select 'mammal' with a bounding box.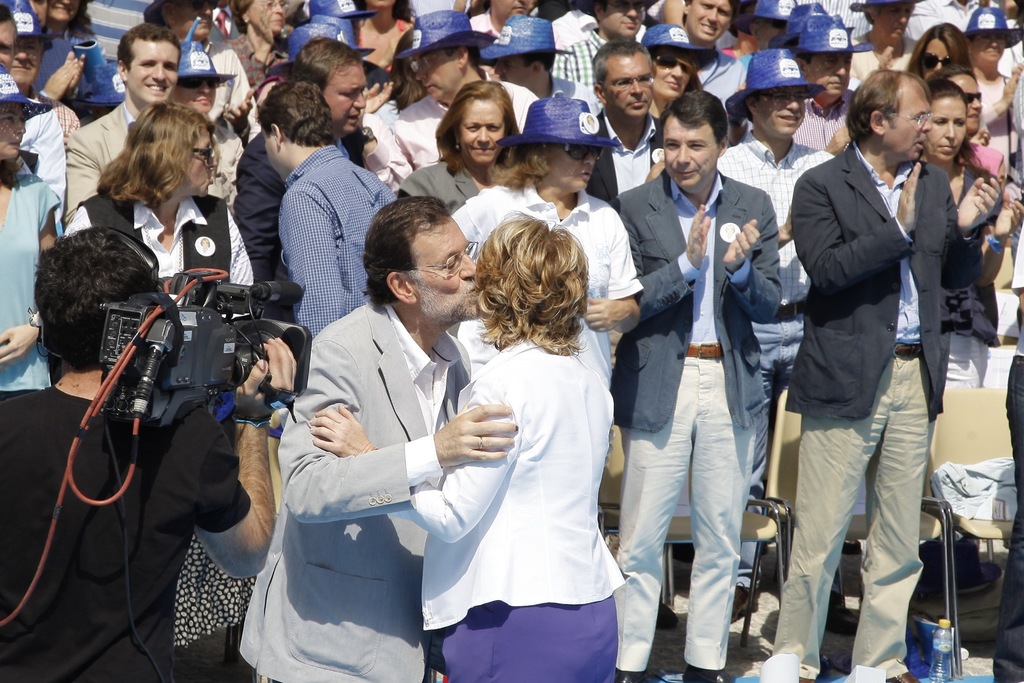
399:79:522:215.
